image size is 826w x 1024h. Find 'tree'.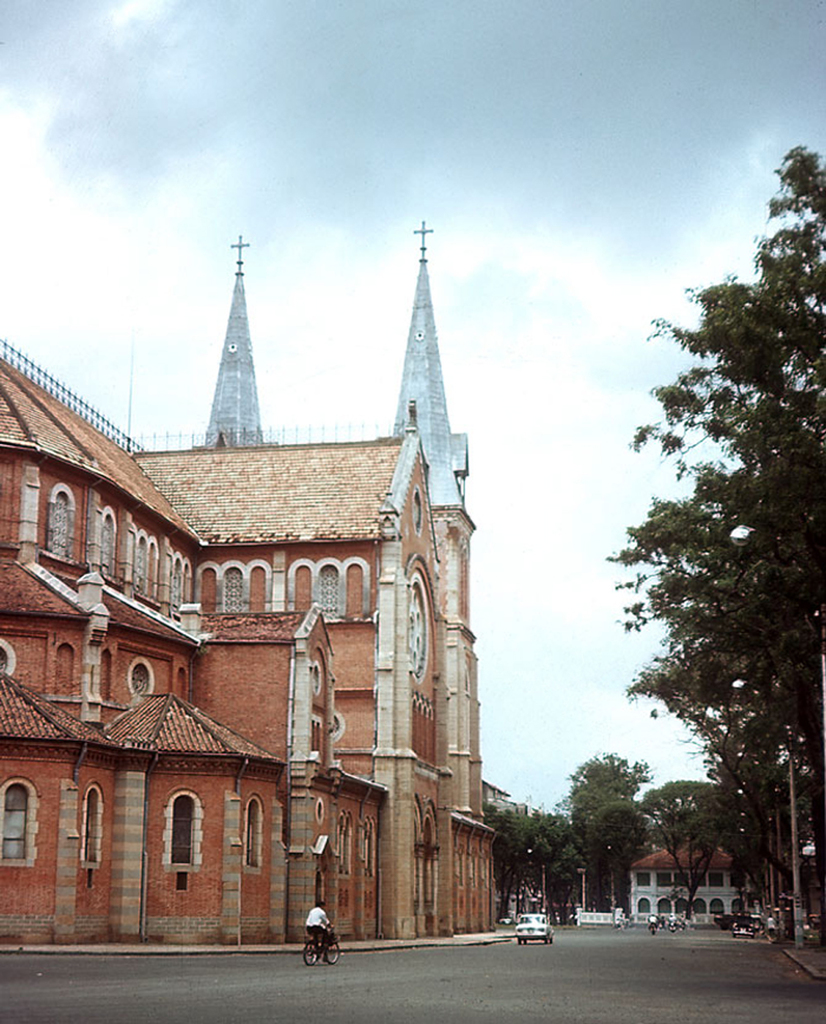
x1=606 y1=140 x2=825 y2=952.
